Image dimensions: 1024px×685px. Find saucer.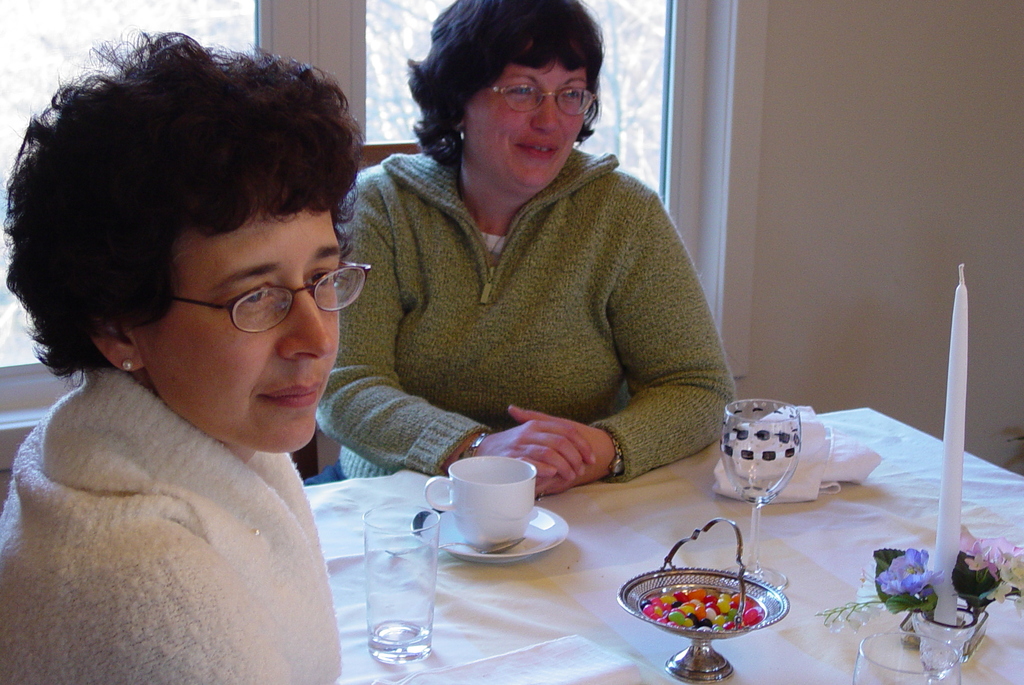
rect(426, 502, 570, 567).
